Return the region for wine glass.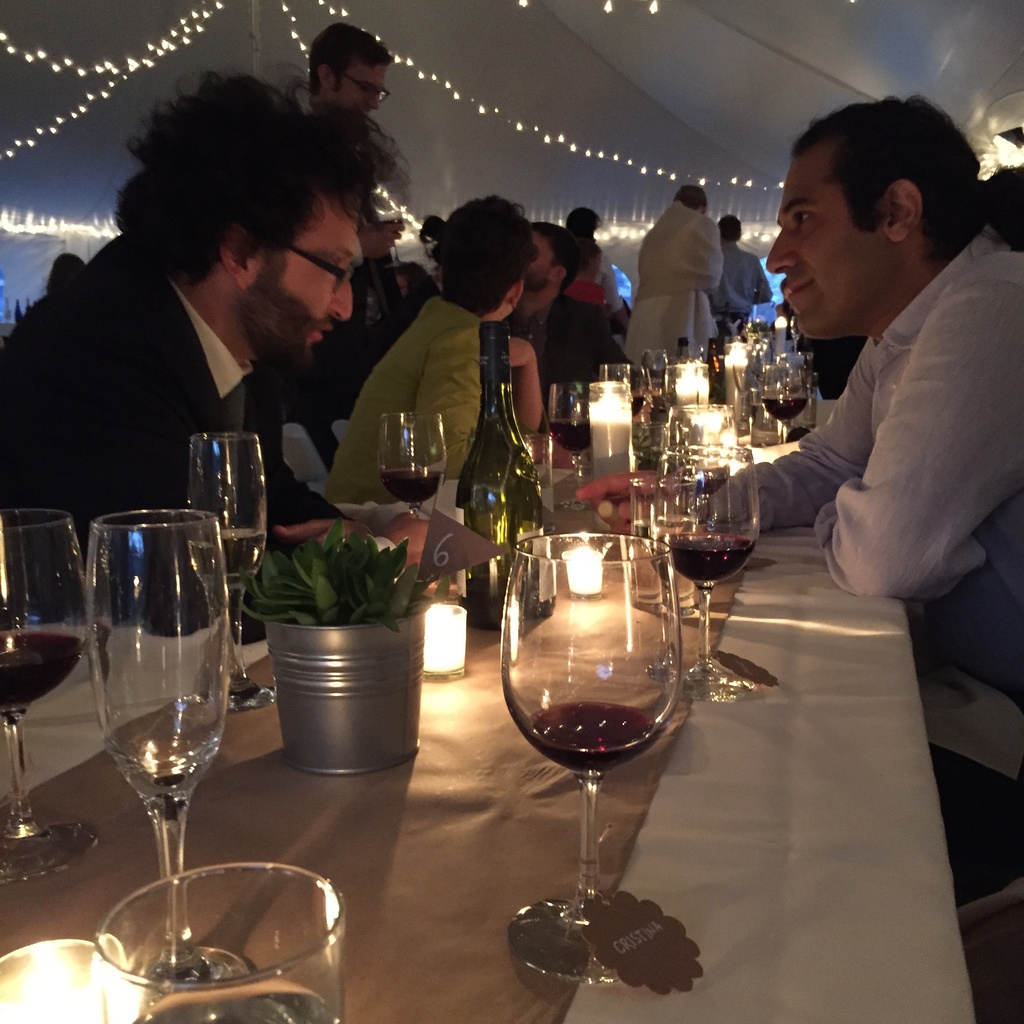
box=[0, 512, 94, 876].
